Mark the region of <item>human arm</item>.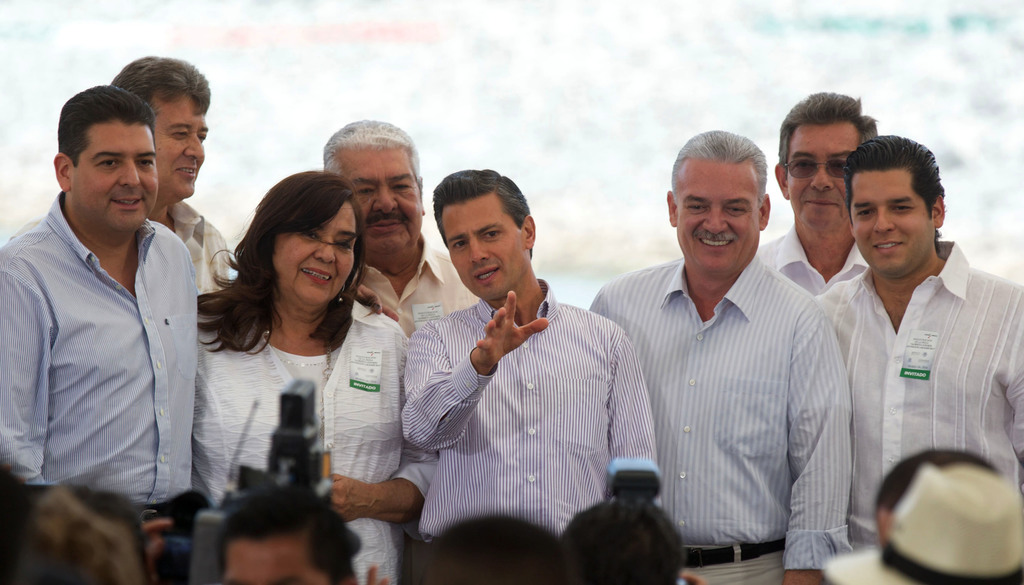
Region: bbox=[997, 292, 1023, 476].
